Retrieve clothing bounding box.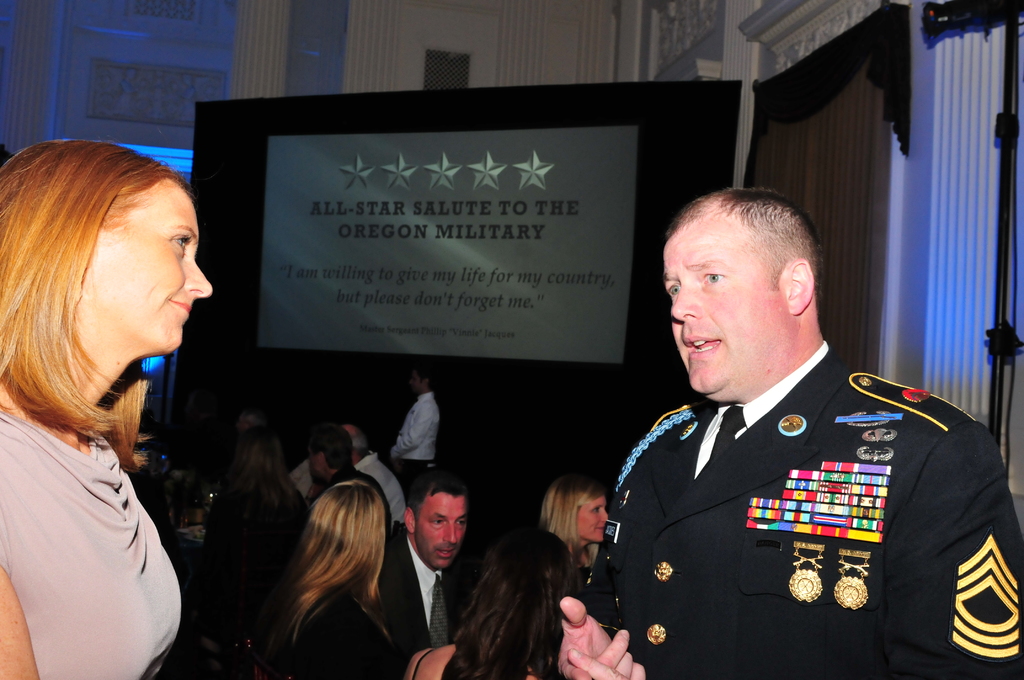
Bounding box: 4, 419, 184, 679.
